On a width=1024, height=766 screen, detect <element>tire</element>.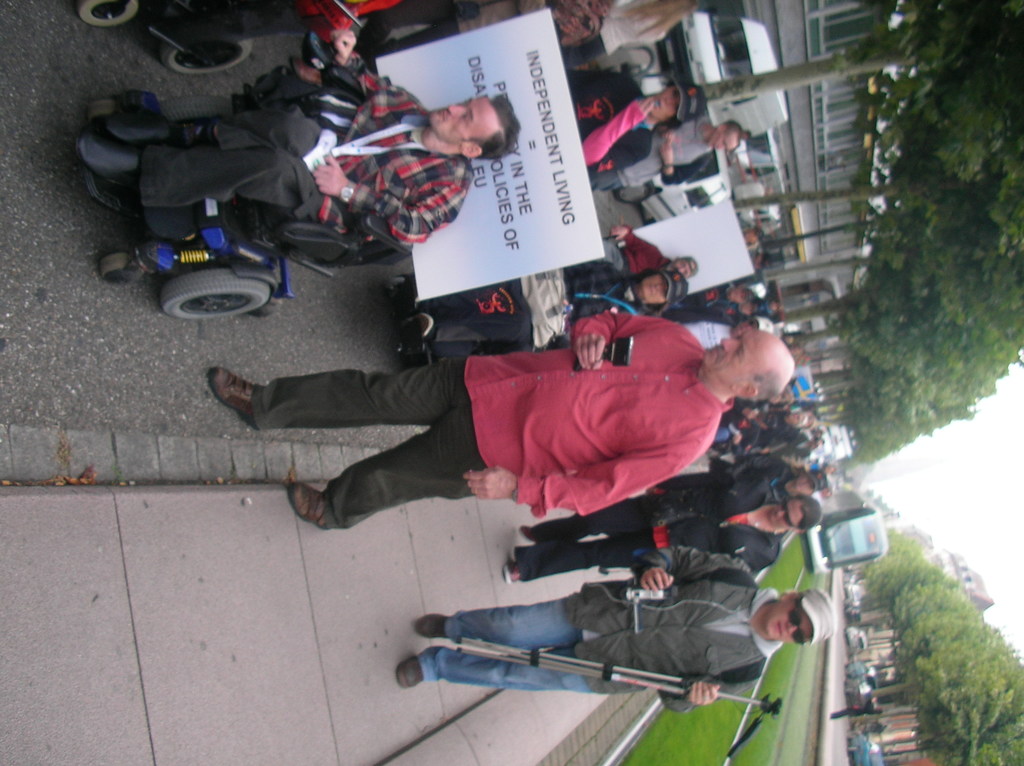
bbox=(102, 254, 141, 282).
